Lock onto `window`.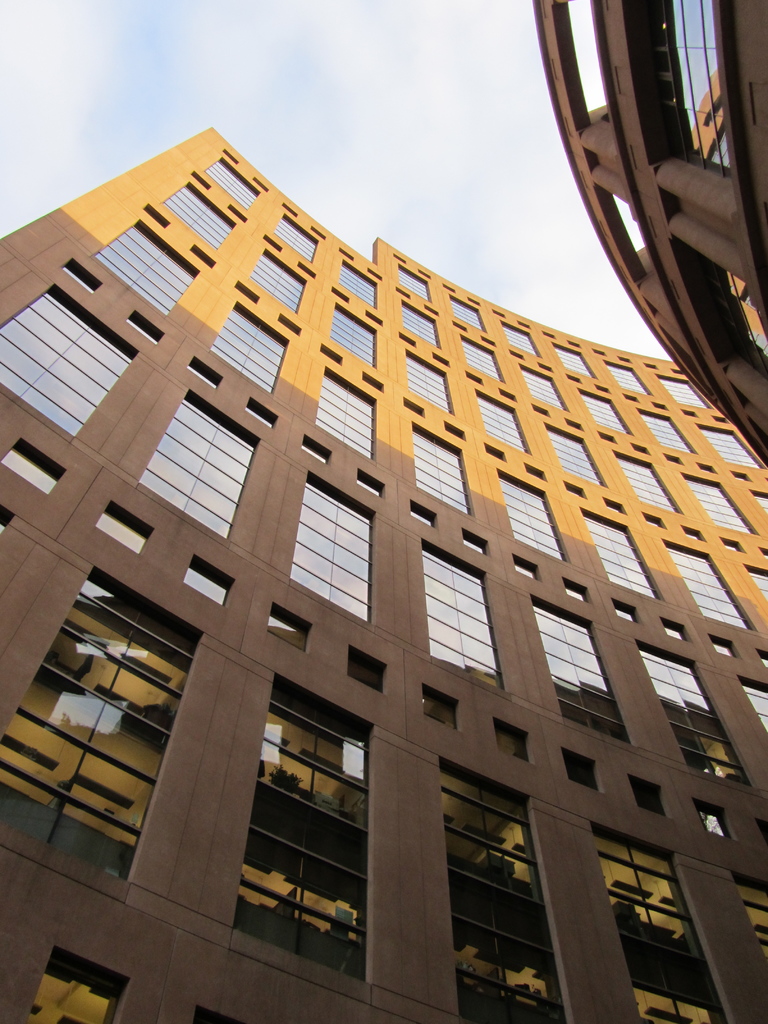
Locked: l=656, t=3, r=740, b=183.
